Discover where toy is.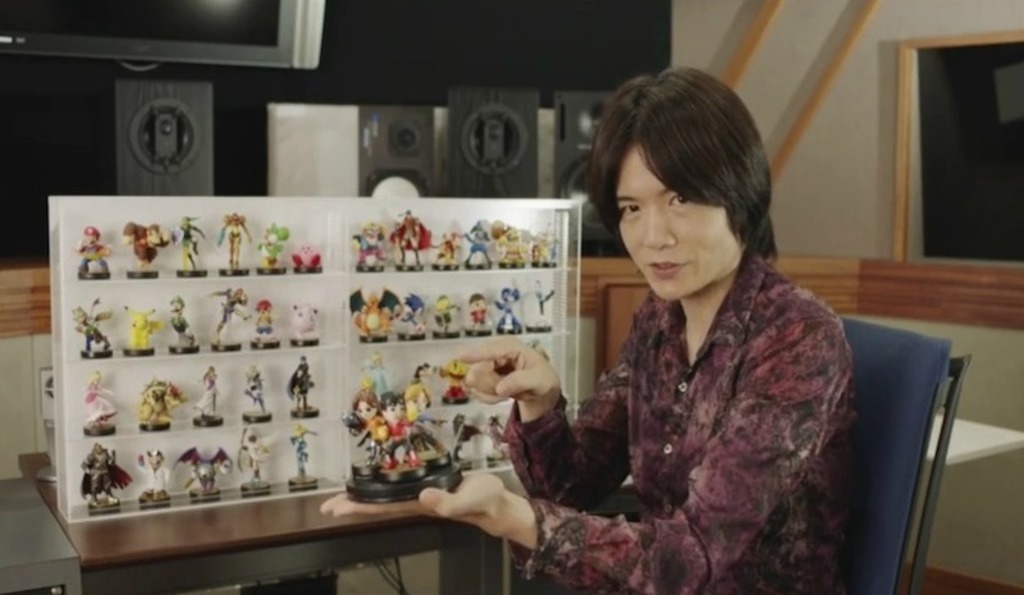
Discovered at detection(431, 296, 460, 338).
